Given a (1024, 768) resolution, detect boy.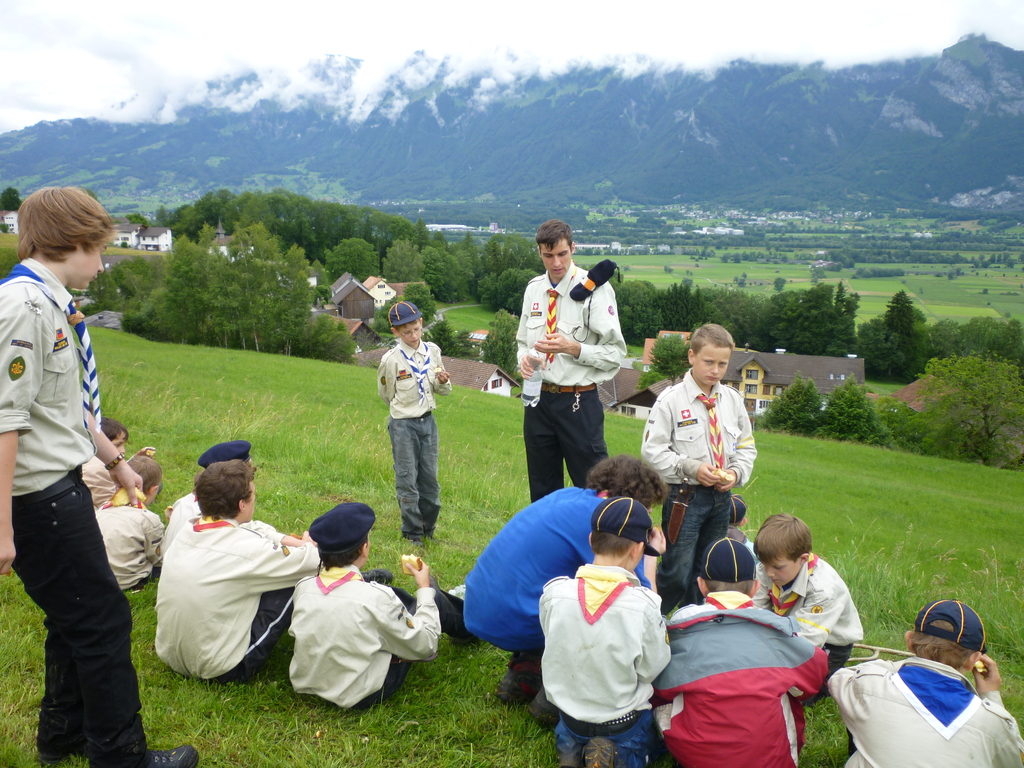
x1=516, y1=506, x2=681, y2=743.
